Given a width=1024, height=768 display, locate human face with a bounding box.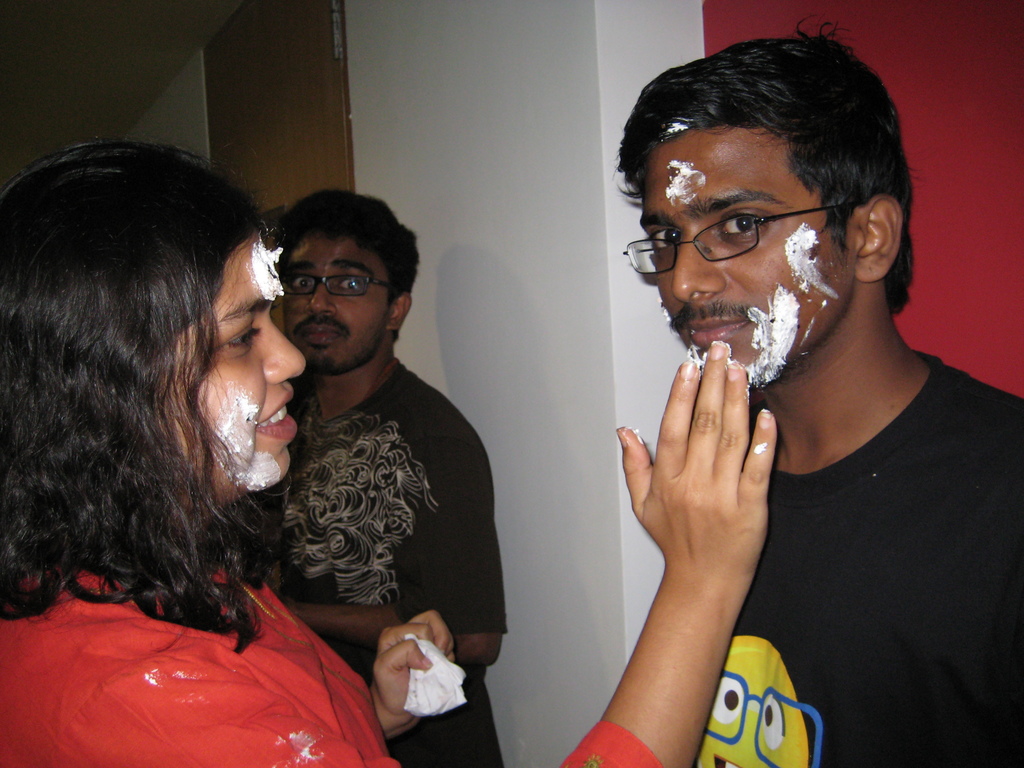
Located: detection(155, 228, 306, 500).
